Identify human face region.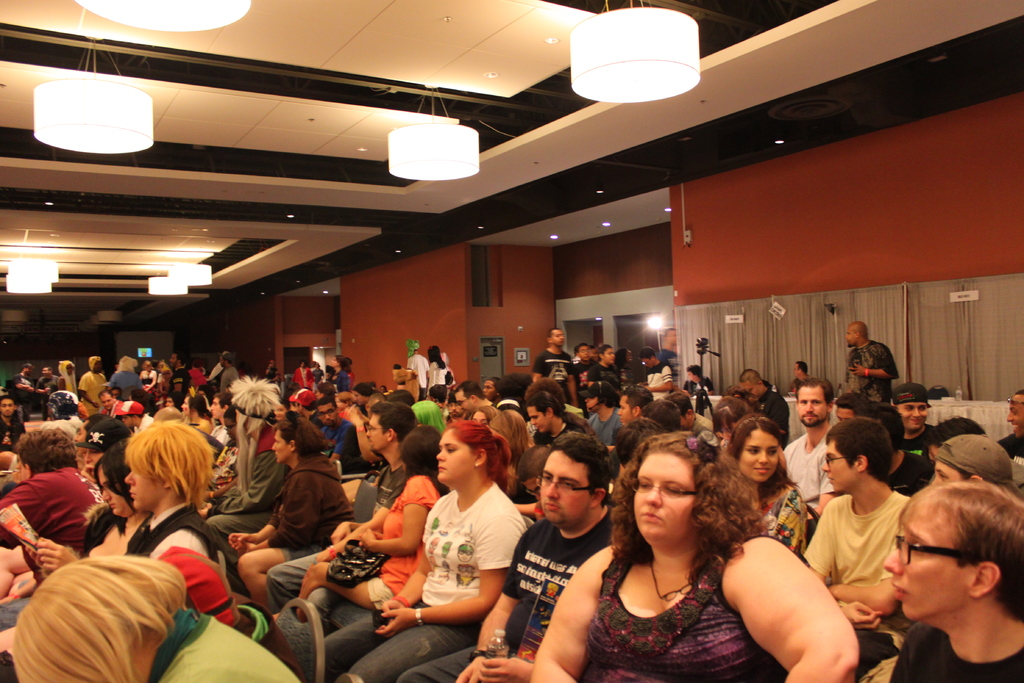
Region: select_region(524, 398, 552, 438).
